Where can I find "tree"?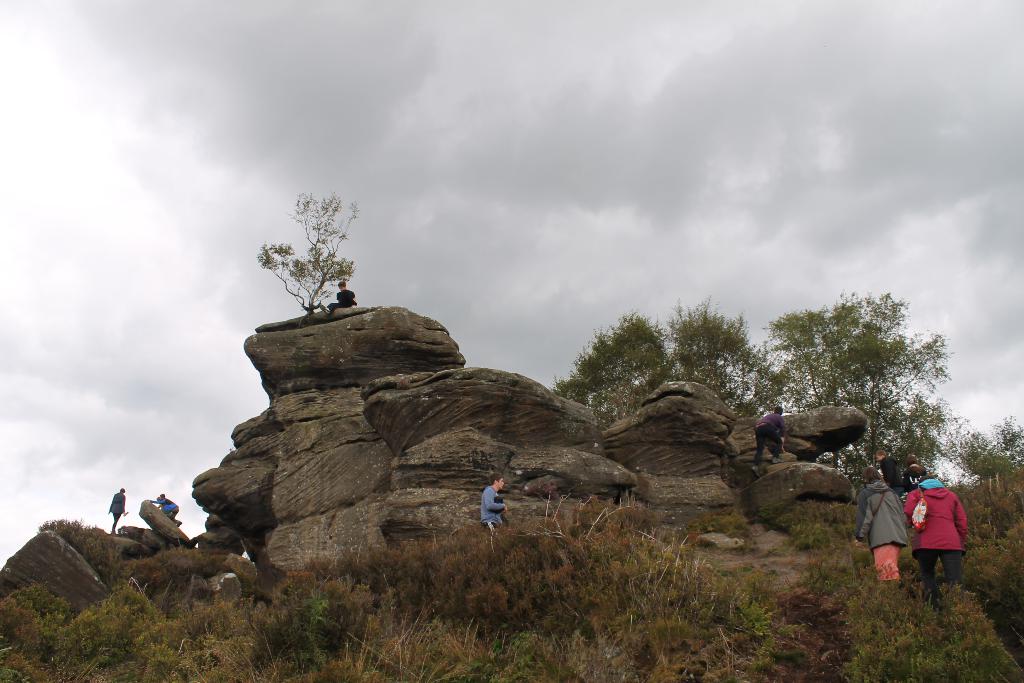
You can find it at 785:300:954:456.
